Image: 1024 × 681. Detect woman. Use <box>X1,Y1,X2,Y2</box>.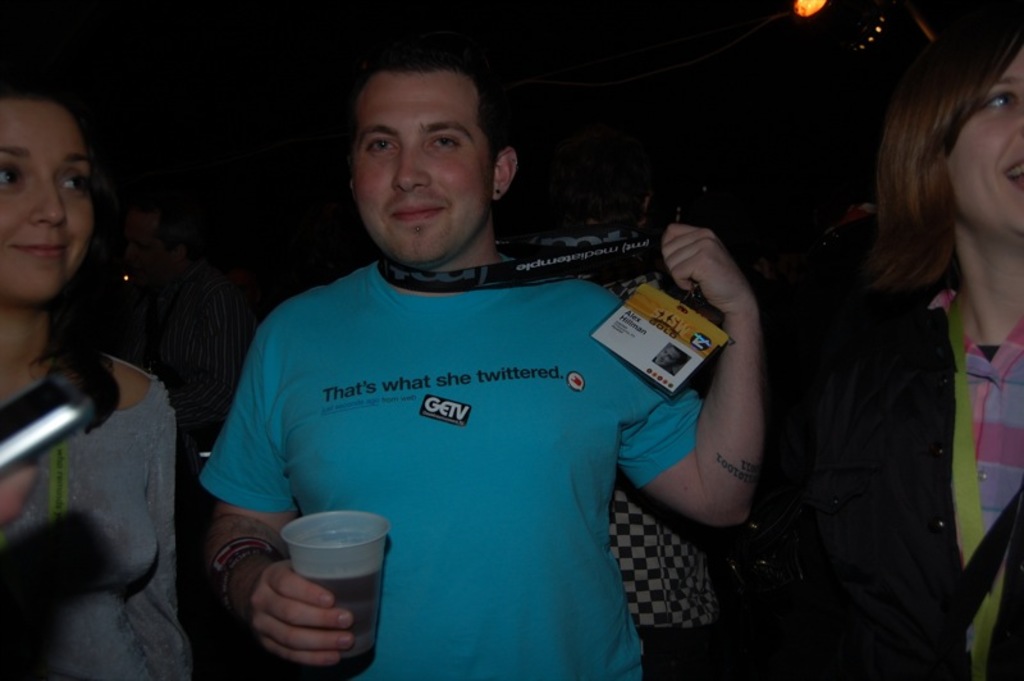
<box>0,74,209,680</box>.
